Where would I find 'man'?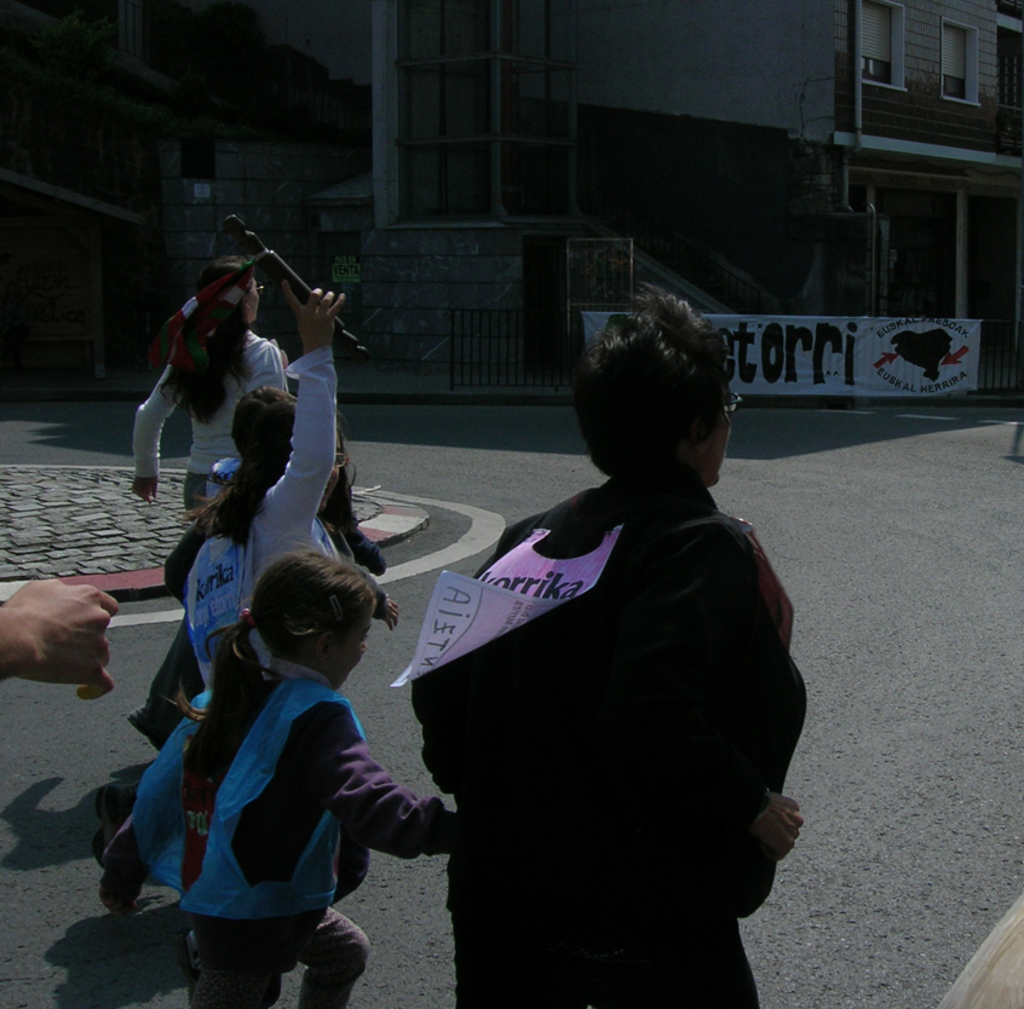
At (381,299,827,984).
